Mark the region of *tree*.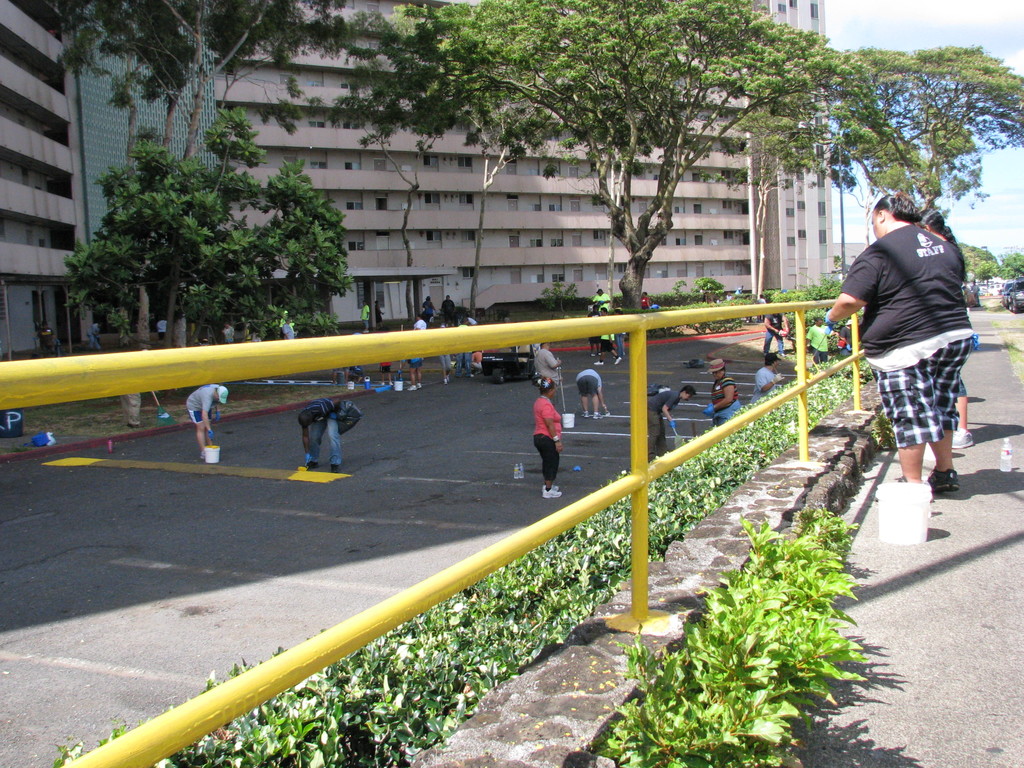
Region: (806, 37, 1023, 223).
